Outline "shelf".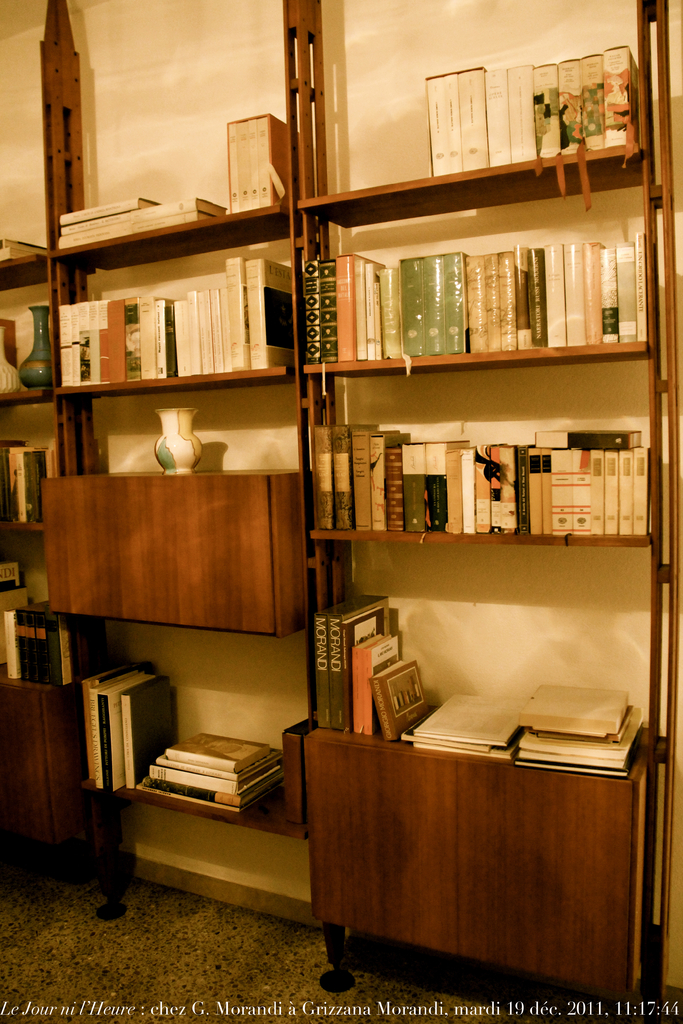
Outline: x1=0, y1=243, x2=47, y2=686.
